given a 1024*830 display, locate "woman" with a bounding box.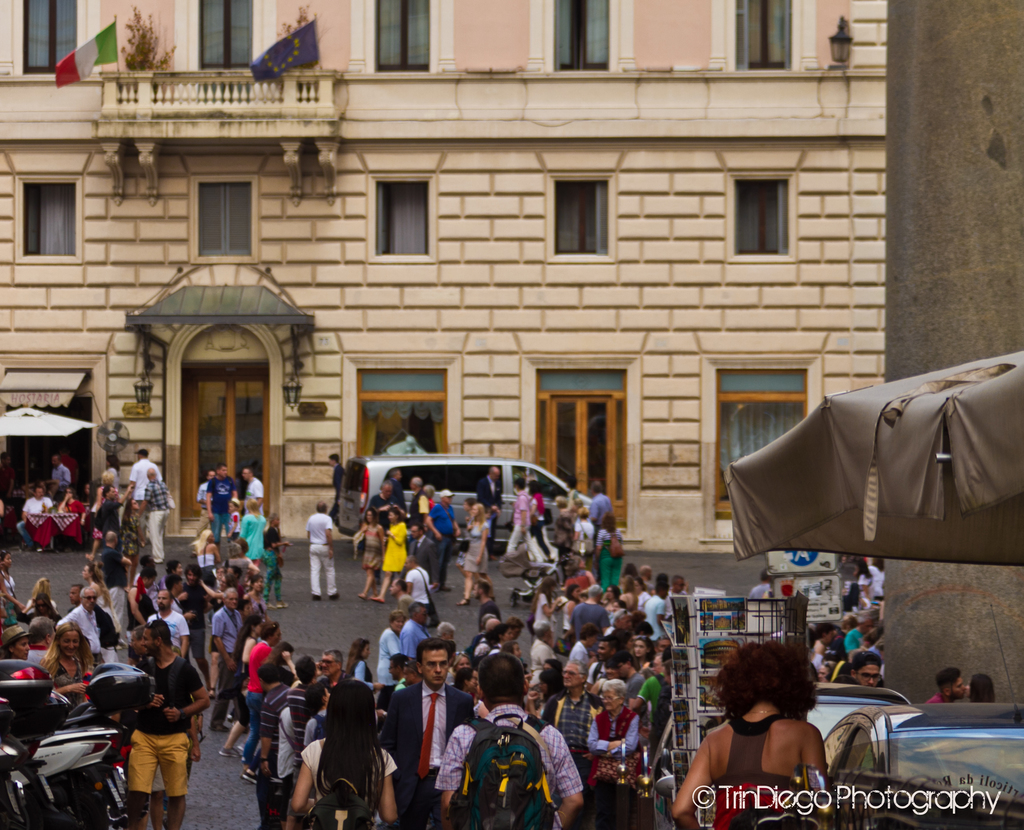
Located: locate(596, 512, 620, 583).
